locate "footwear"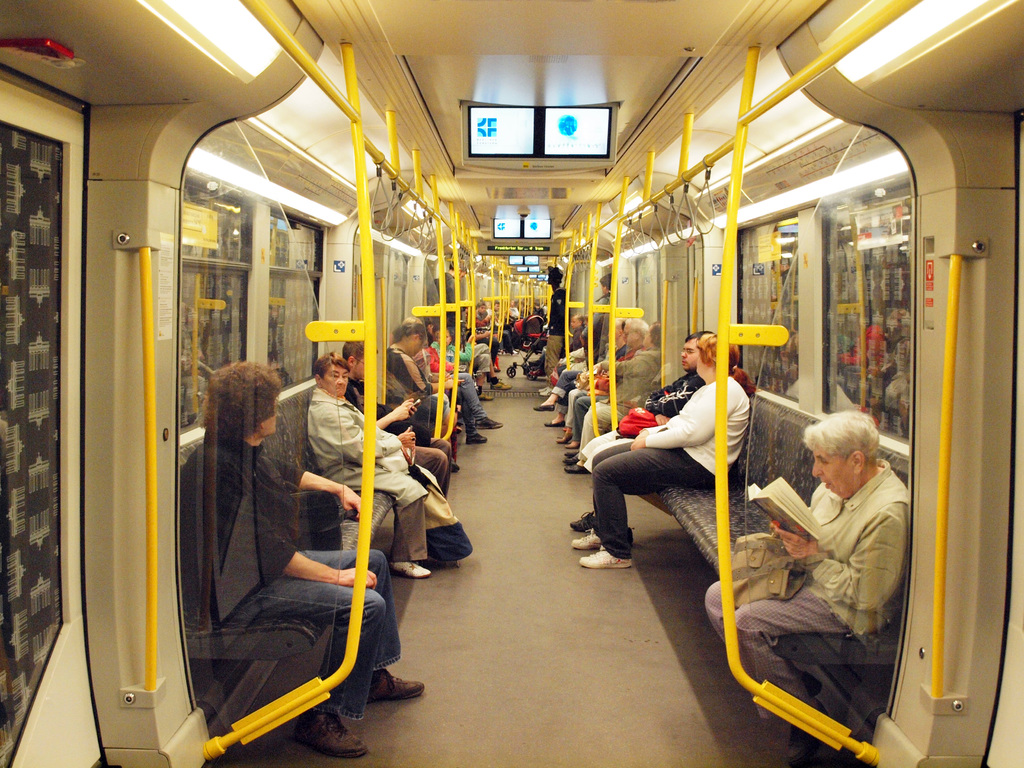
bbox(806, 673, 821, 703)
